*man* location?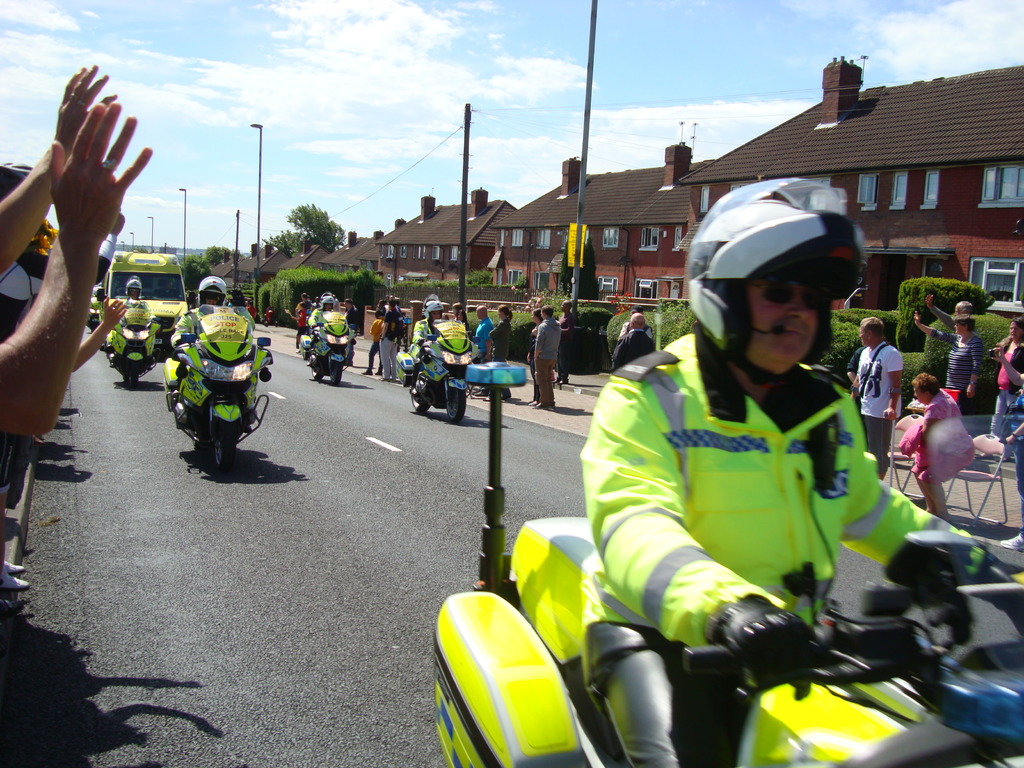
bbox(112, 273, 168, 347)
